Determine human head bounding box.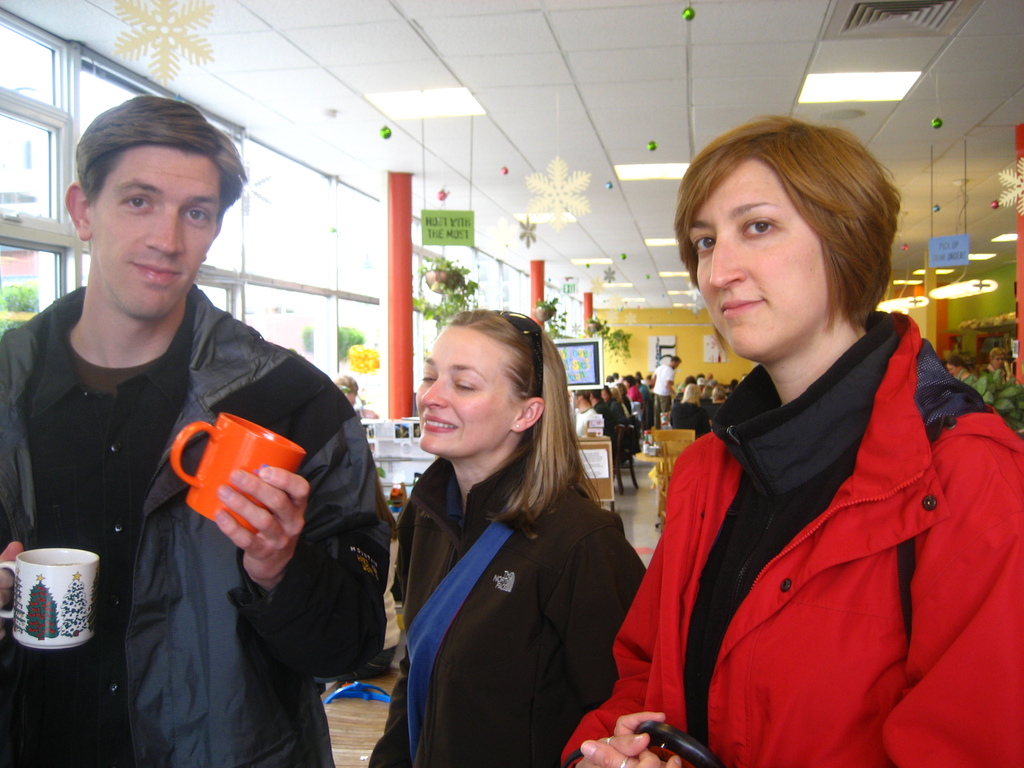
Determined: 662 115 902 355.
